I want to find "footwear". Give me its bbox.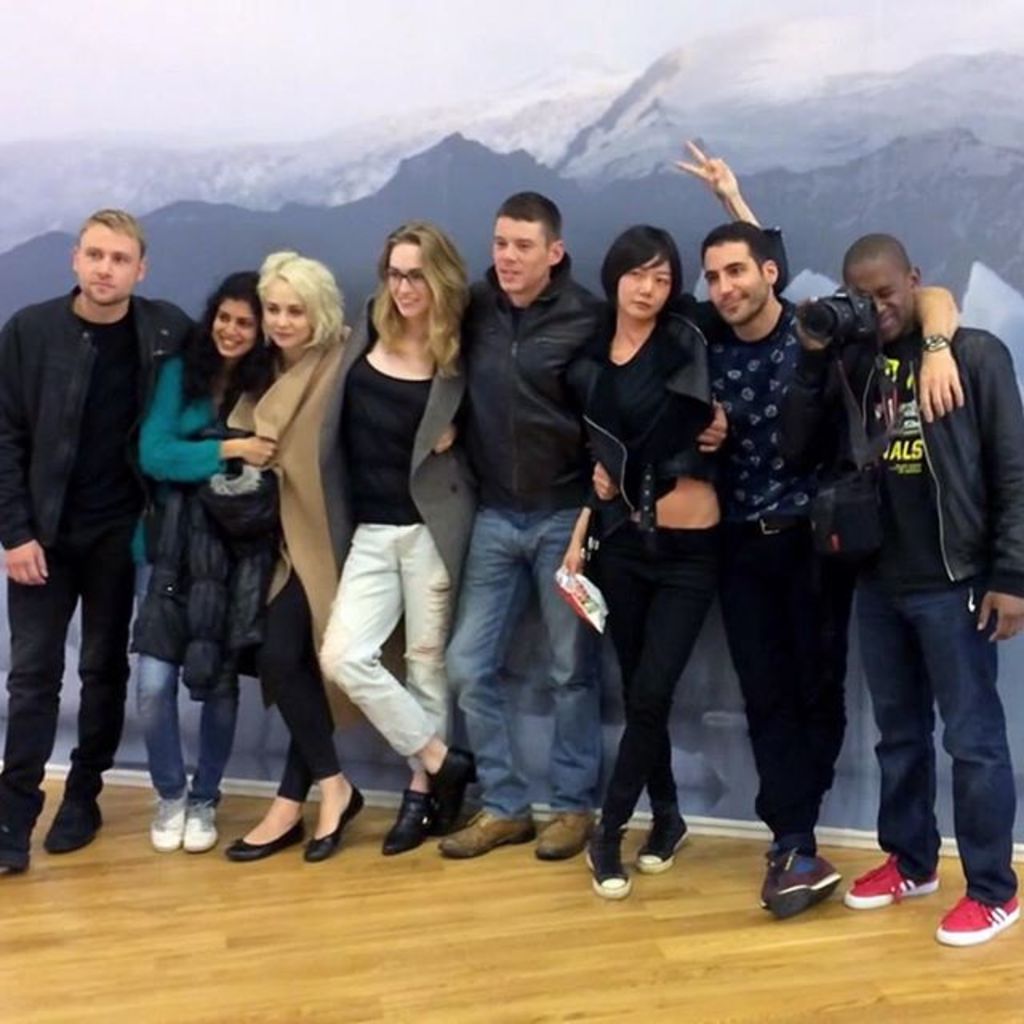
bbox=[536, 808, 595, 856].
